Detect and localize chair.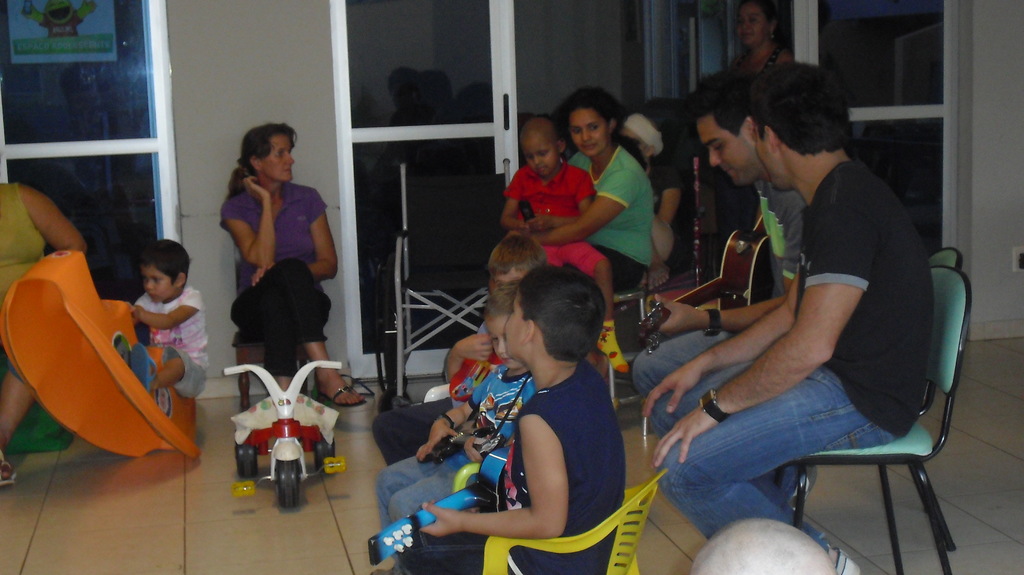
Localized at x1=480, y1=468, x2=668, y2=574.
